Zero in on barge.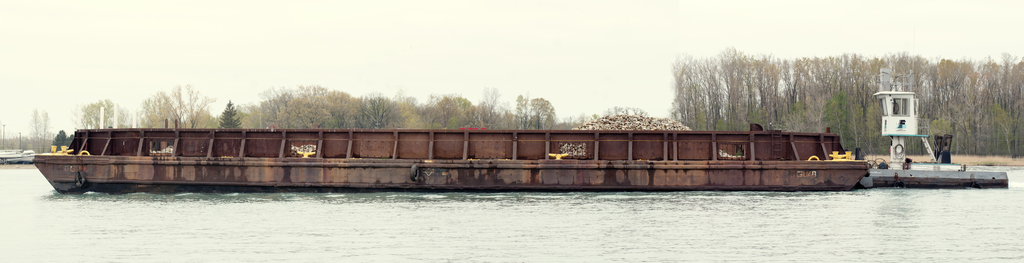
Zeroed in: left=32, top=124, right=873, bottom=194.
